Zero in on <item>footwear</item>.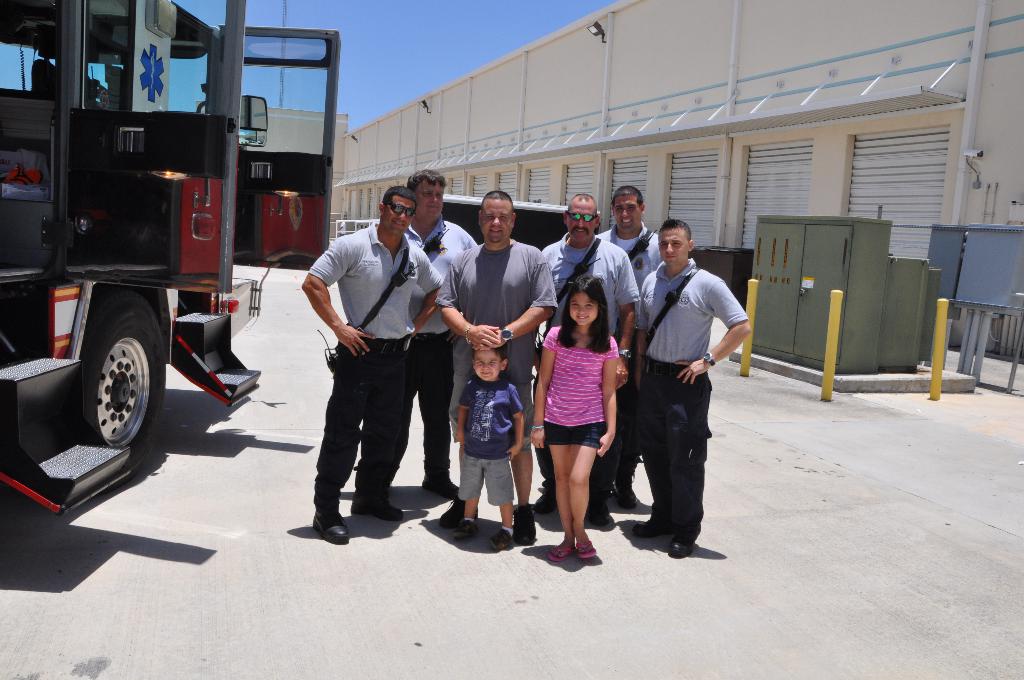
Zeroed in: detection(611, 474, 635, 506).
